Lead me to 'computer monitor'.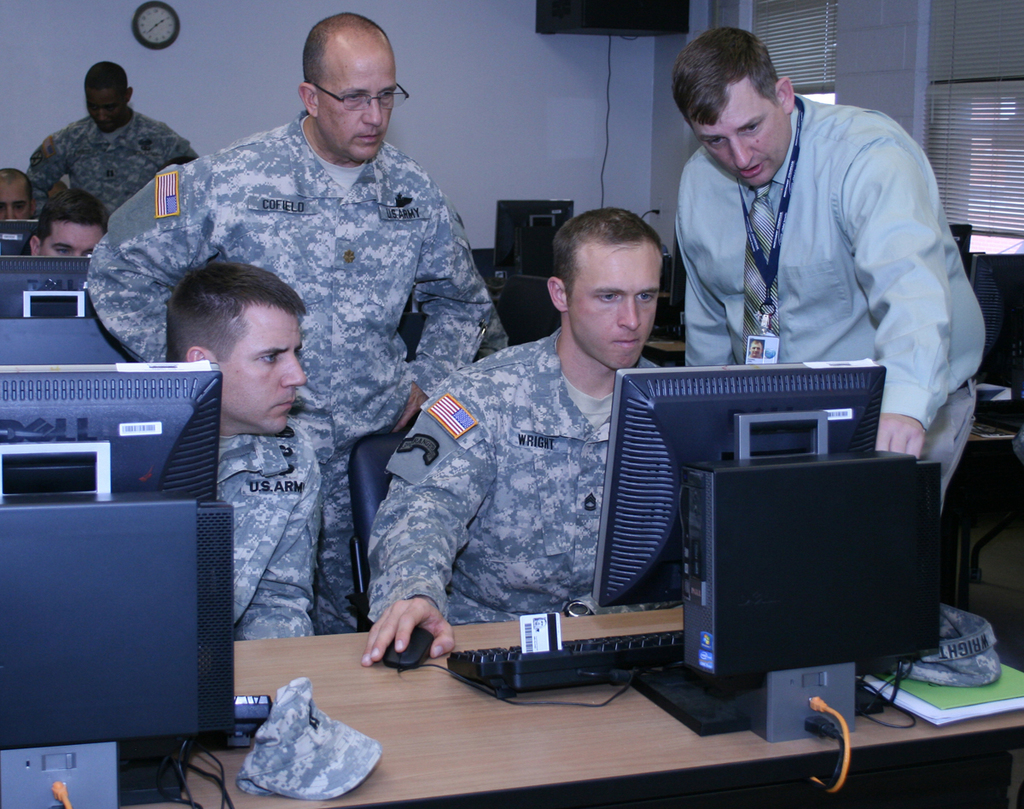
Lead to x1=0 y1=218 x2=44 y2=253.
